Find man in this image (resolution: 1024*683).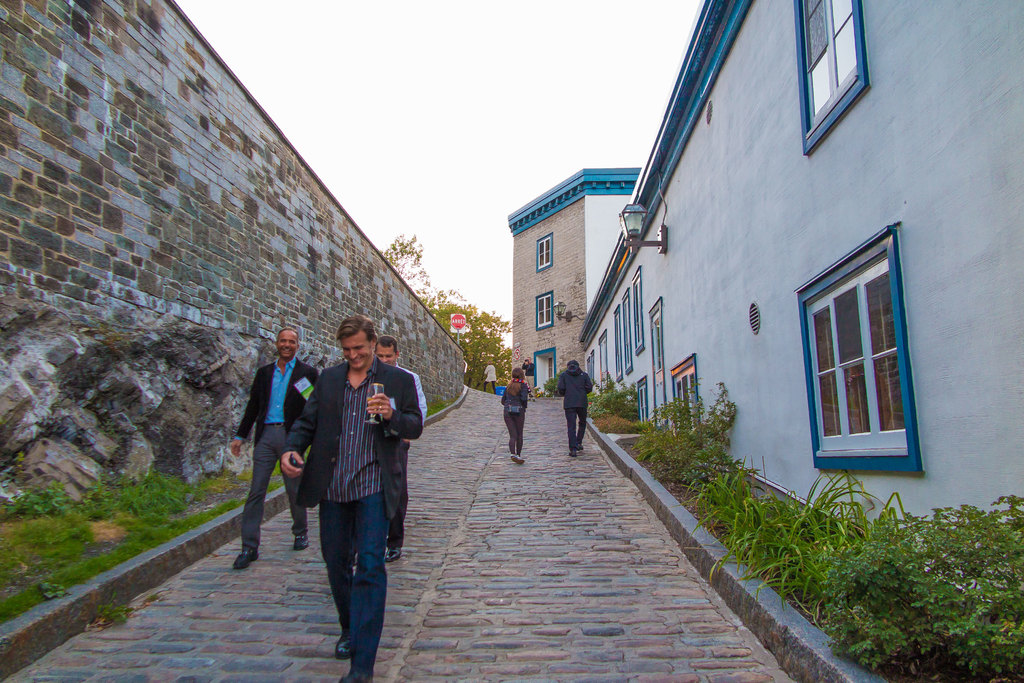
pyautogui.locateOnScreen(291, 321, 413, 664).
